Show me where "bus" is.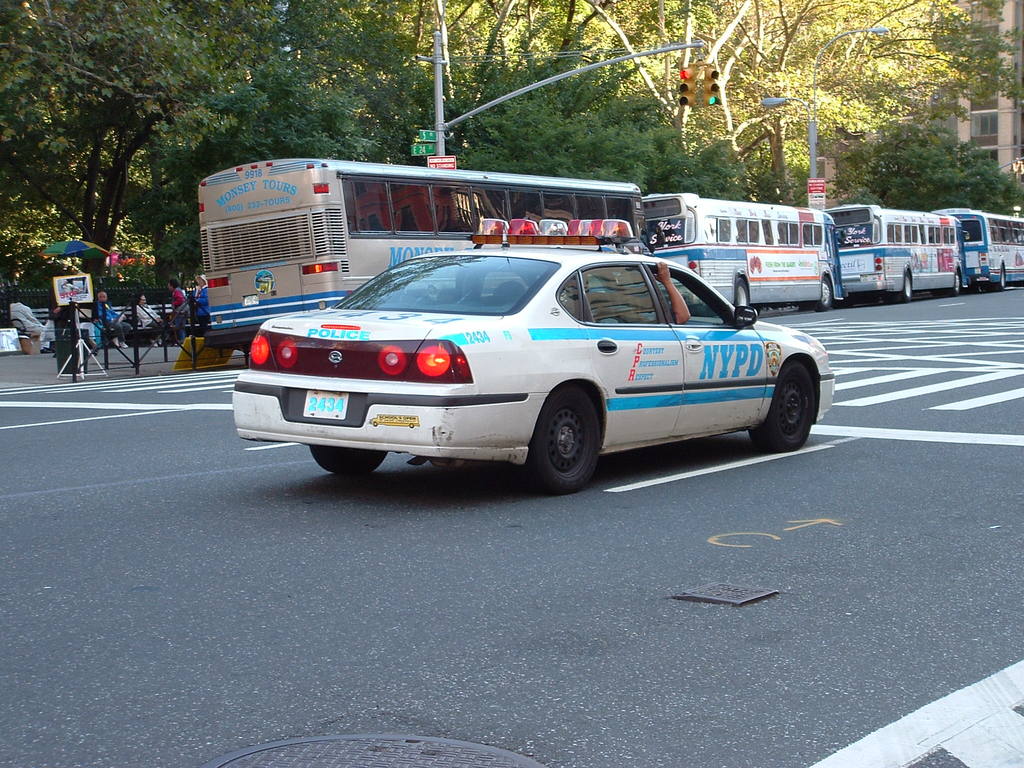
"bus" is at 826, 200, 965, 299.
